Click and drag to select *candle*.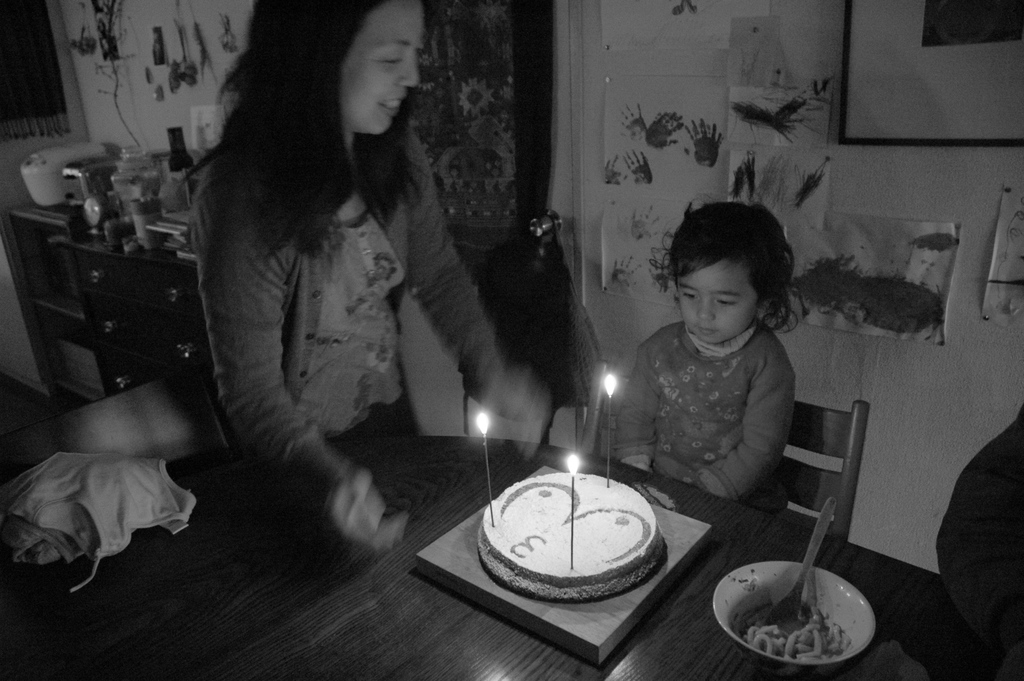
Selection: BBox(476, 415, 494, 530).
